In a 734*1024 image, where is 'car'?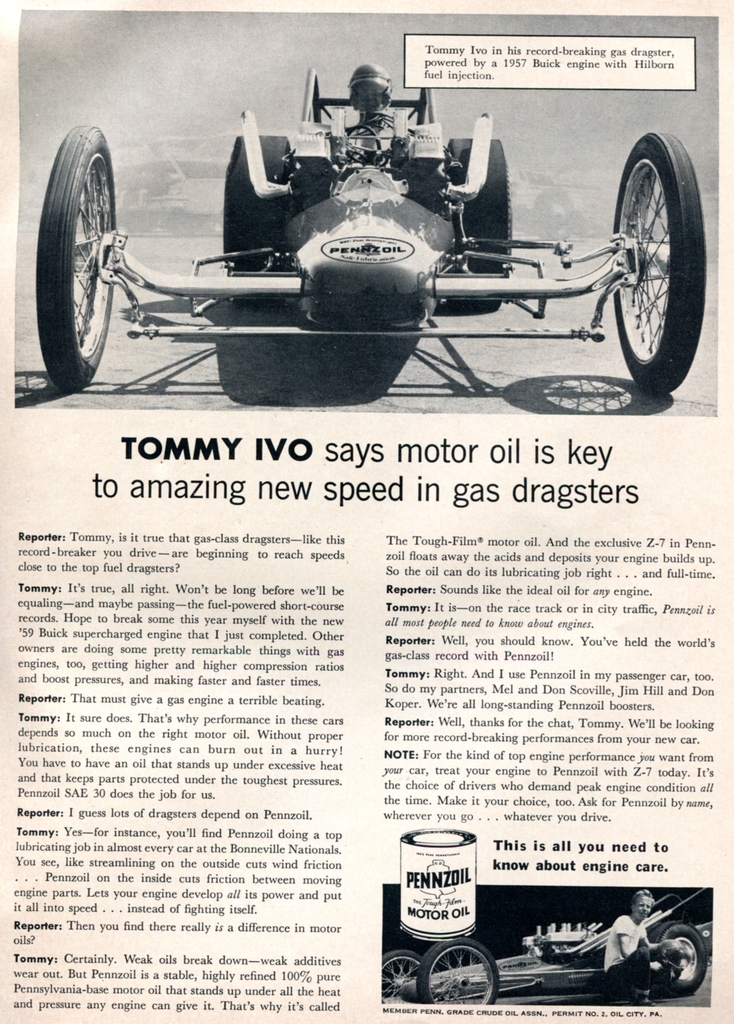
l=33, t=66, r=707, b=395.
